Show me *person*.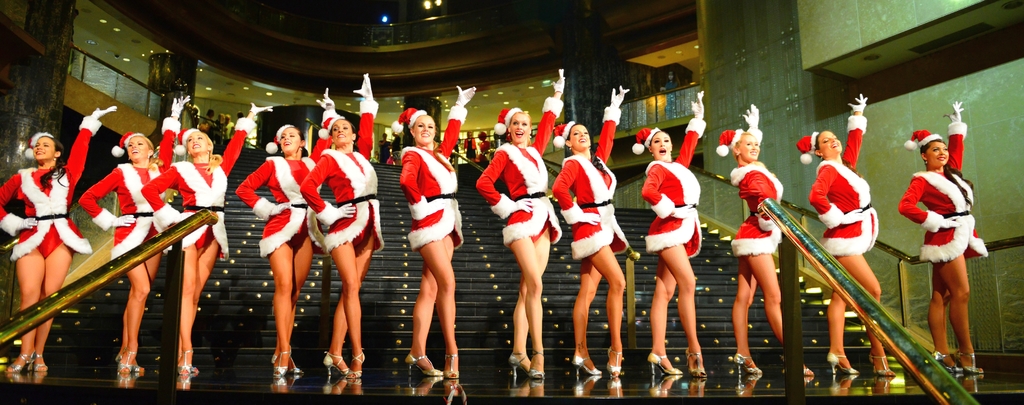
*person* is here: l=202, t=109, r=218, b=141.
